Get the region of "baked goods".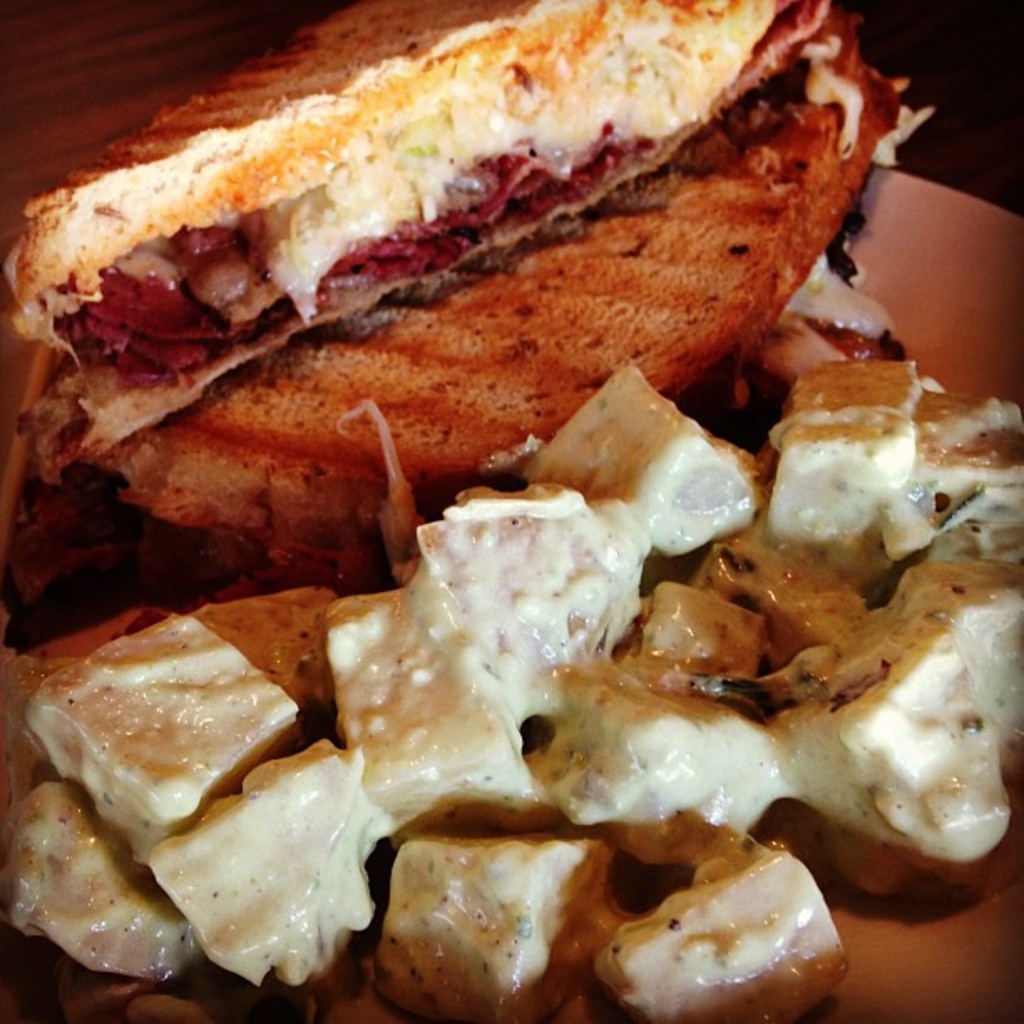
l=0, t=0, r=909, b=544.
